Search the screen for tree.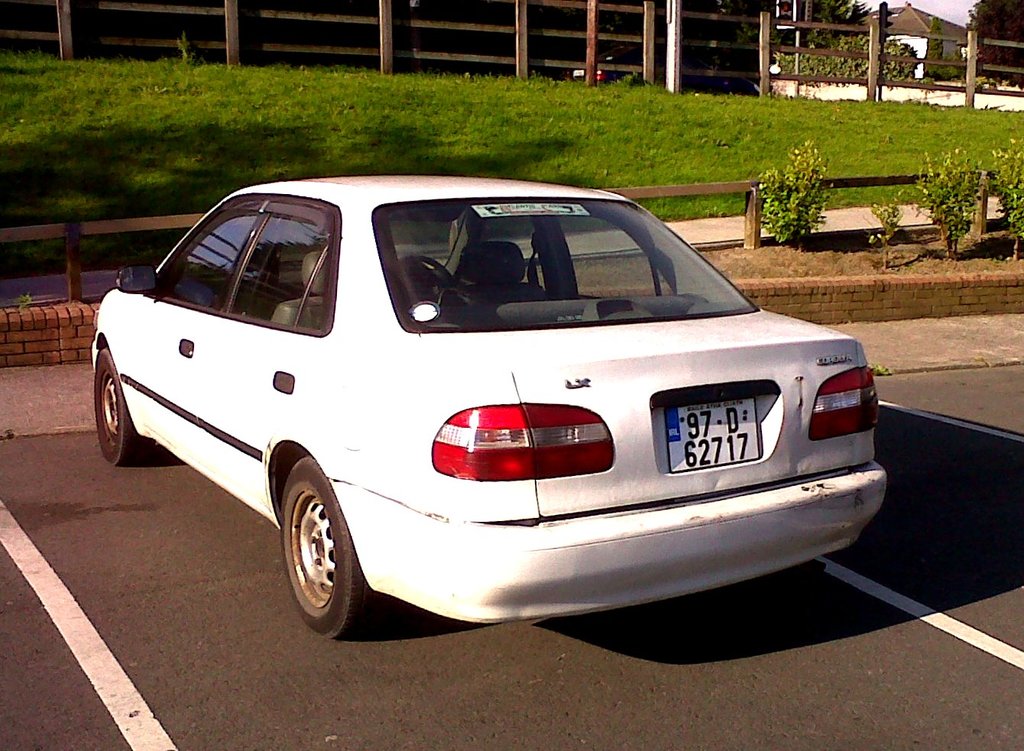
Found at <box>920,14,941,70</box>.
